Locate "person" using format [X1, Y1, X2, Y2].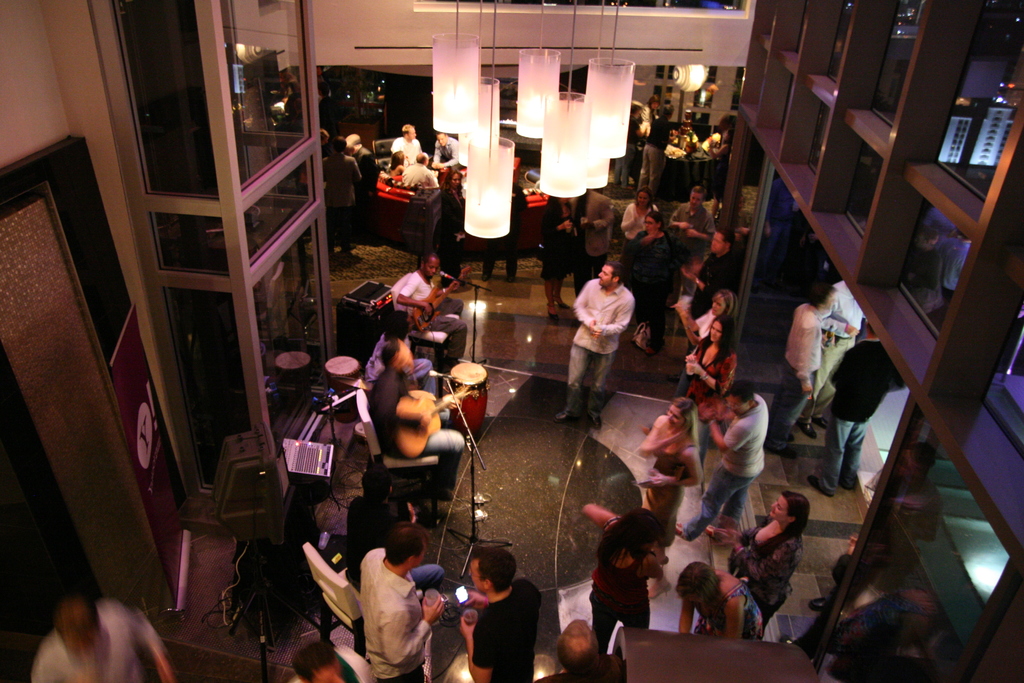
[392, 123, 423, 163].
